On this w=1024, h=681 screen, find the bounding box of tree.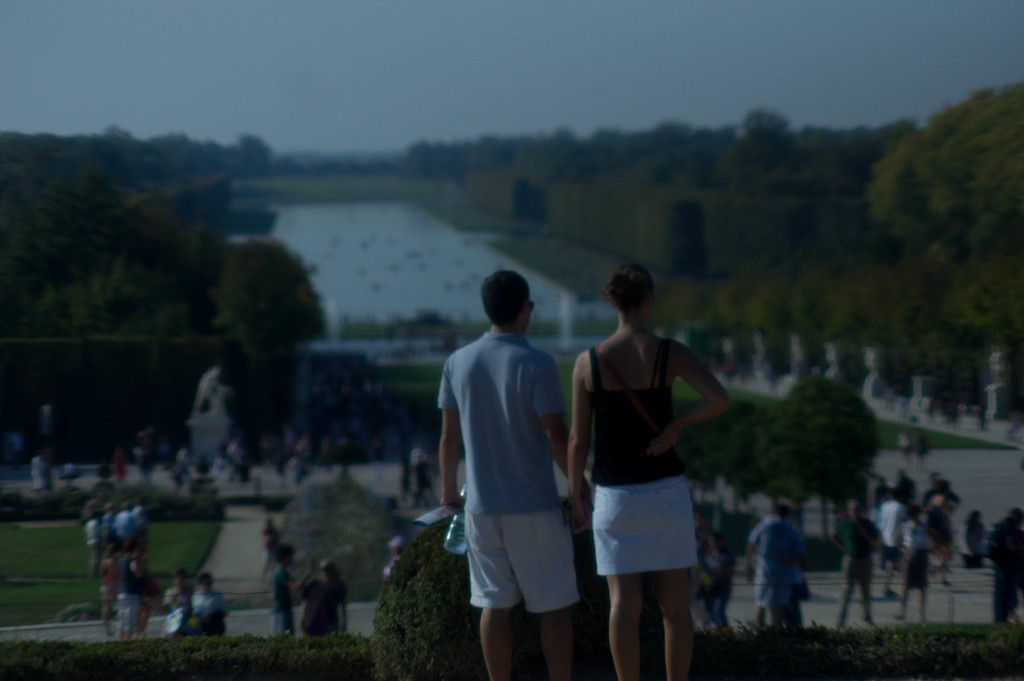
Bounding box: Rect(854, 56, 1020, 429).
